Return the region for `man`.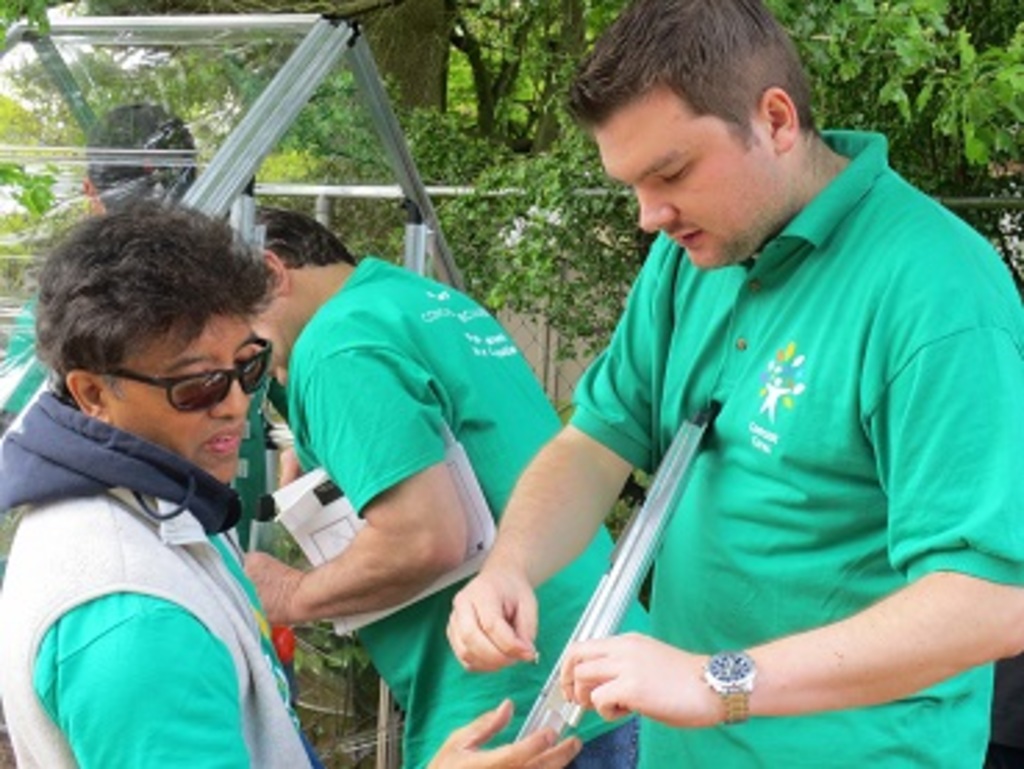
[436,14,1002,761].
